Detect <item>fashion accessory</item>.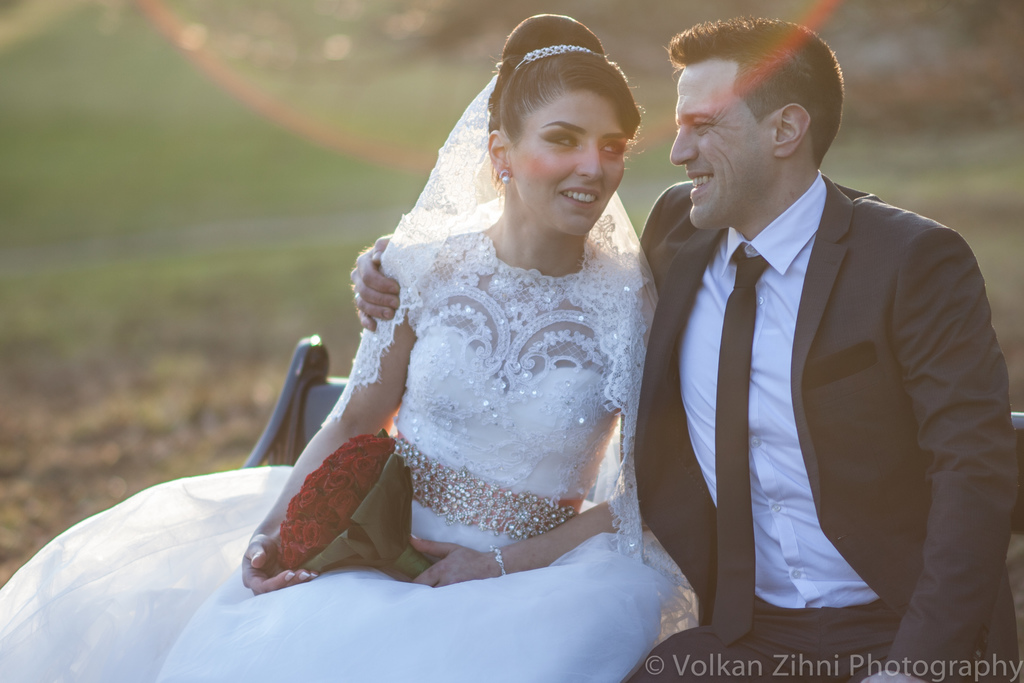
Detected at 496,167,510,184.
